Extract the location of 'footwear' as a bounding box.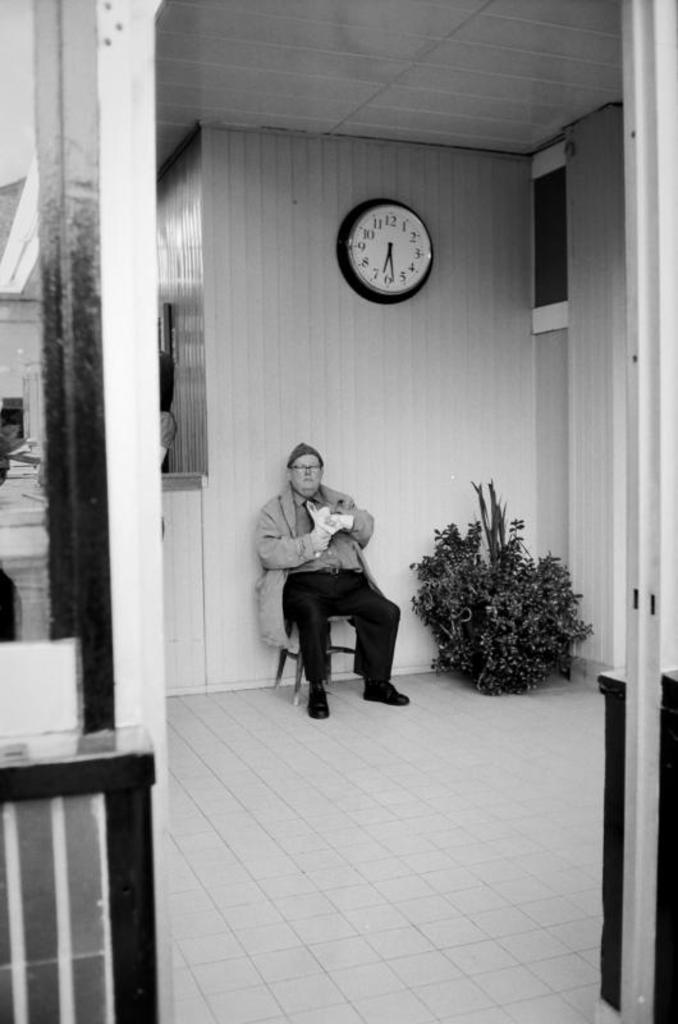
{"x1": 306, "y1": 687, "x2": 329, "y2": 719}.
